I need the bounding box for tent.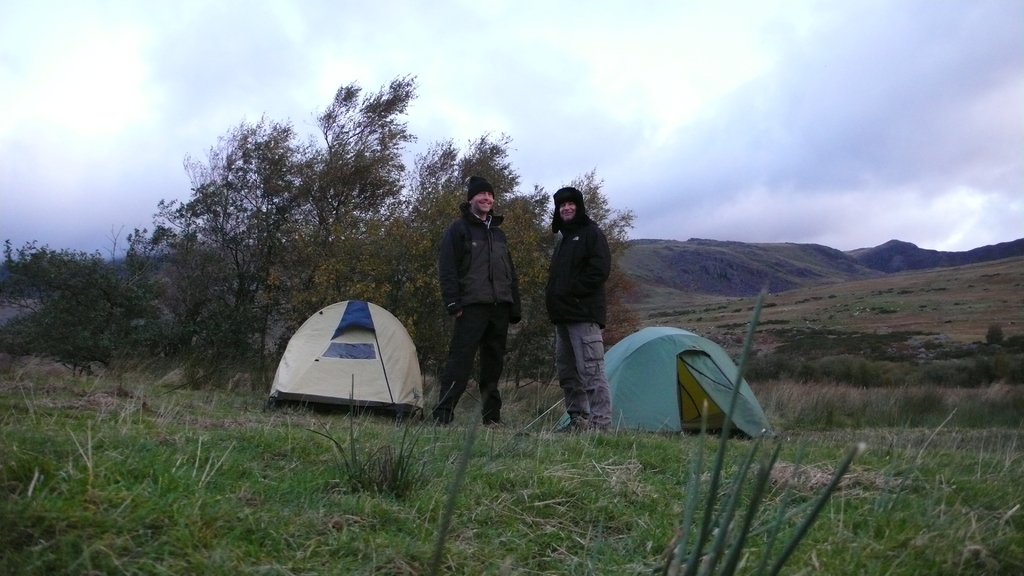
Here it is: [552, 326, 771, 439].
